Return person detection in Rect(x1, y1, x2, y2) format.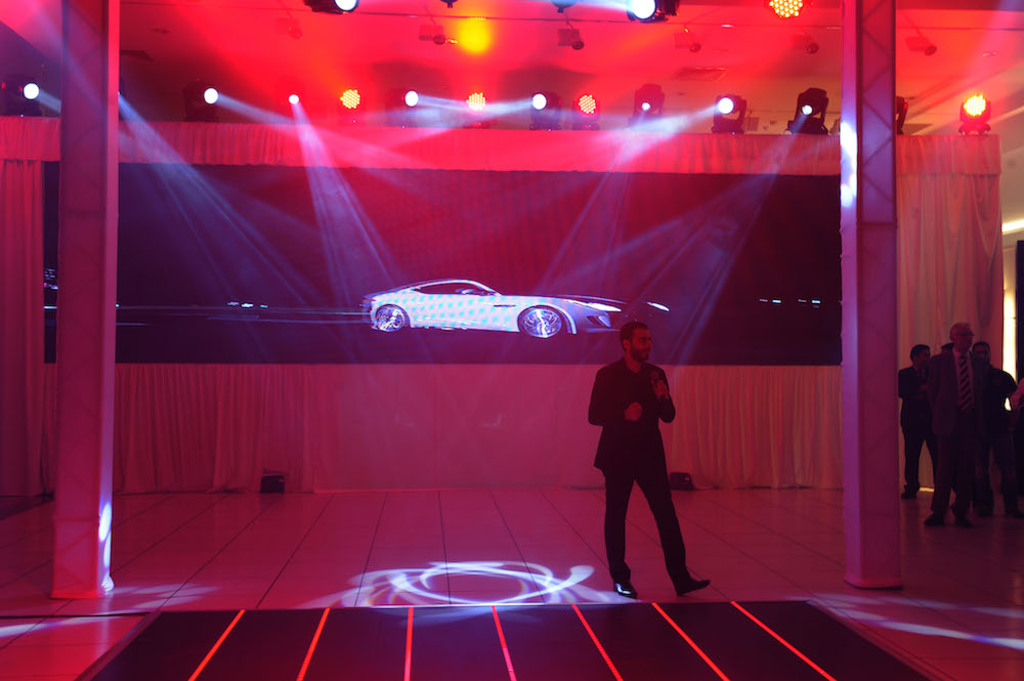
Rect(893, 339, 930, 500).
